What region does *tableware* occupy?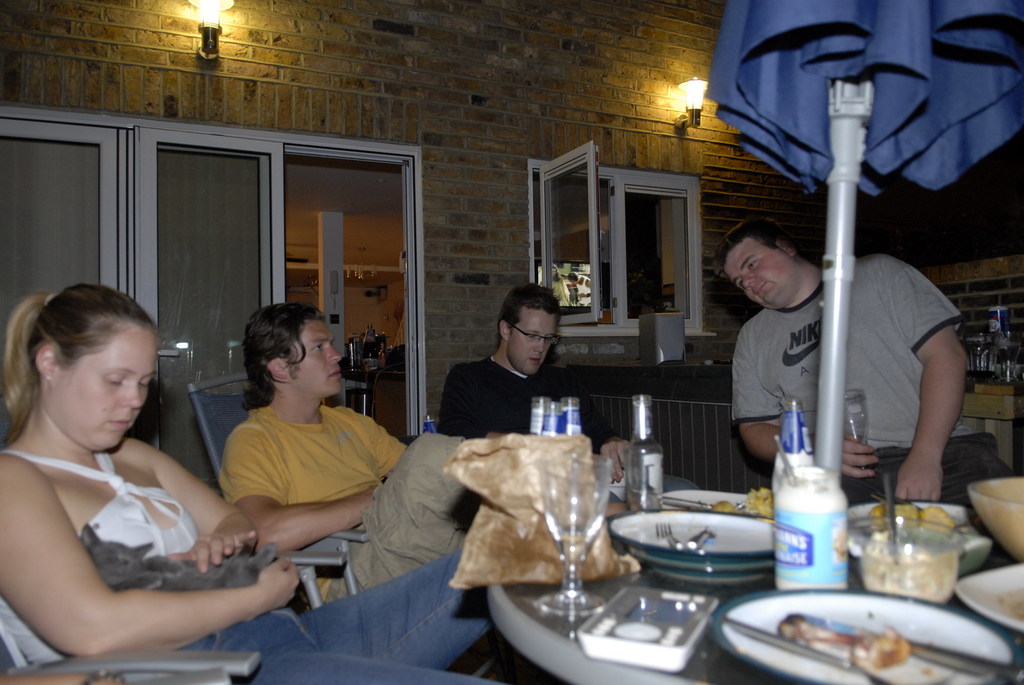
detection(620, 501, 792, 584).
